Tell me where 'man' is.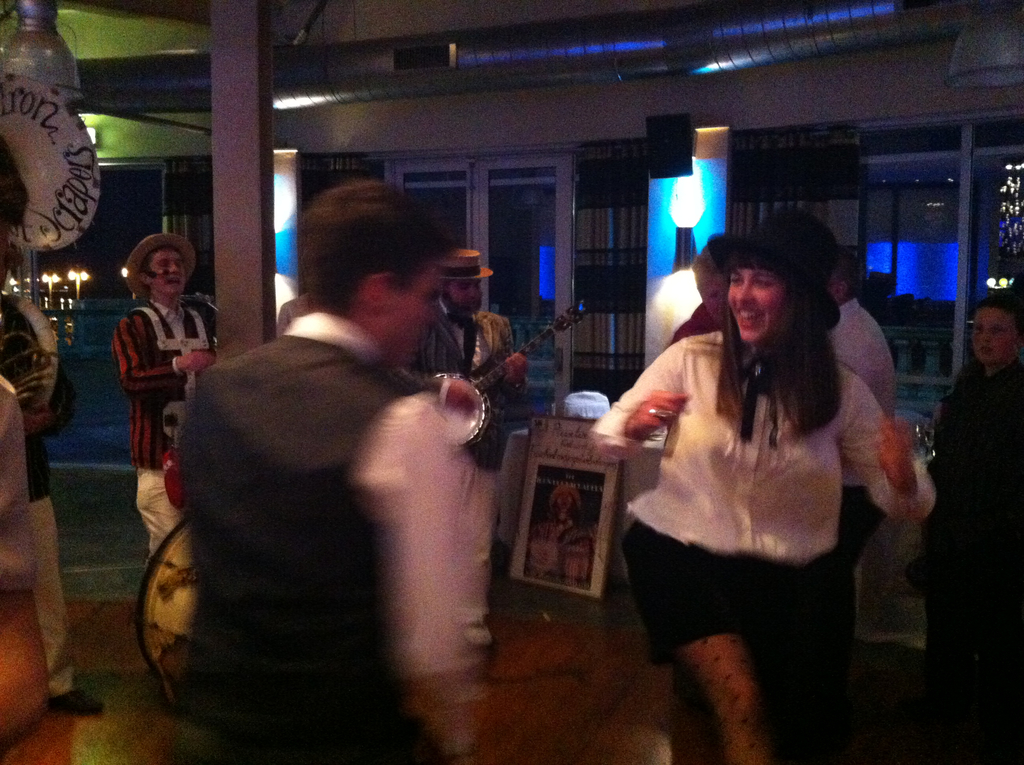
'man' is at (x1=134, y1=174, x2=520, y2=738).
